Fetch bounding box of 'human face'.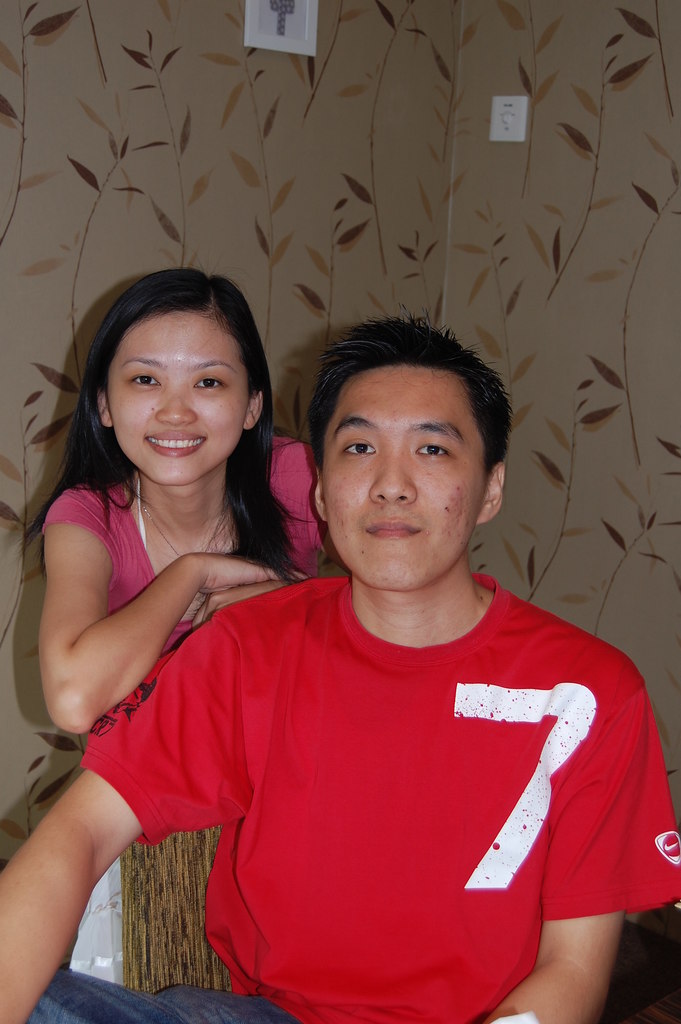
Bbox: Rect(106, 312, 253, 488).
